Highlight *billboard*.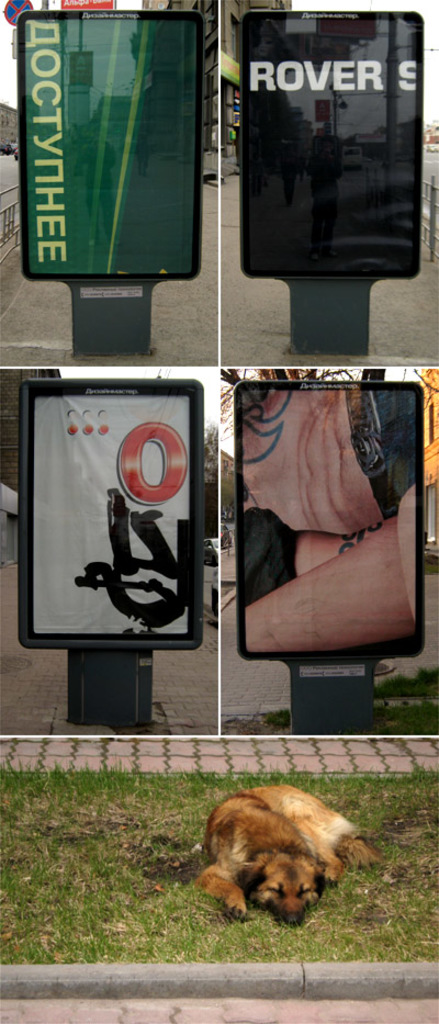
Highlighted region: BBox(15, 381, 193, 637).
